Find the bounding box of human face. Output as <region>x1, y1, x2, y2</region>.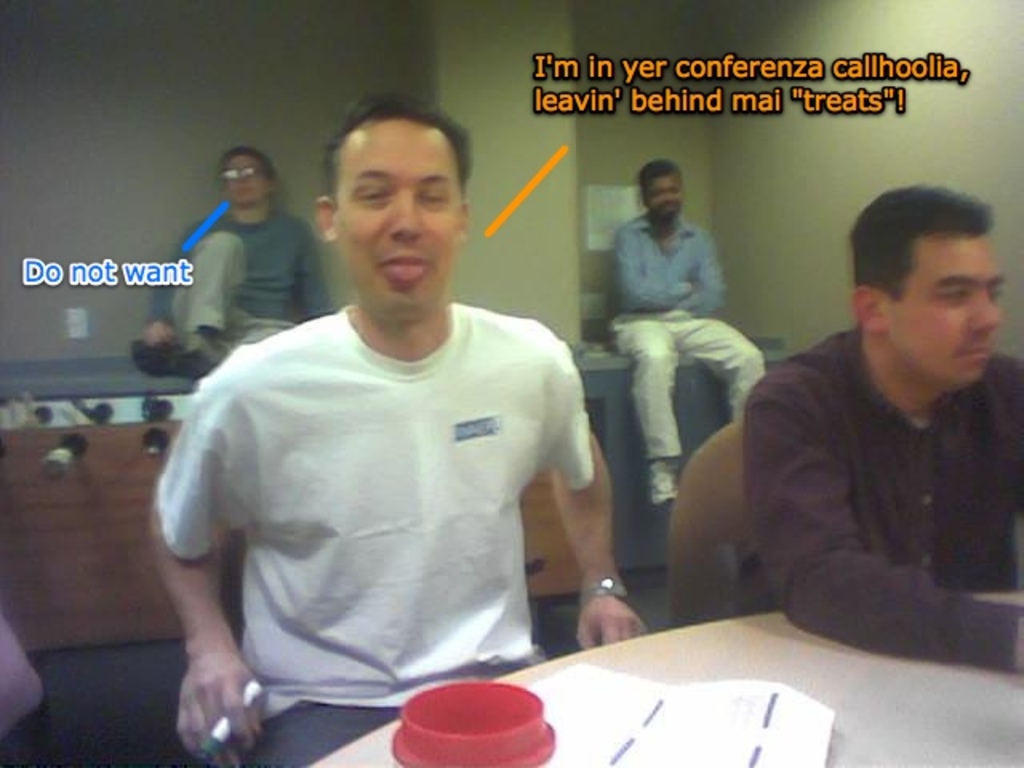
<region>336, 126, 464, 315</region>.
